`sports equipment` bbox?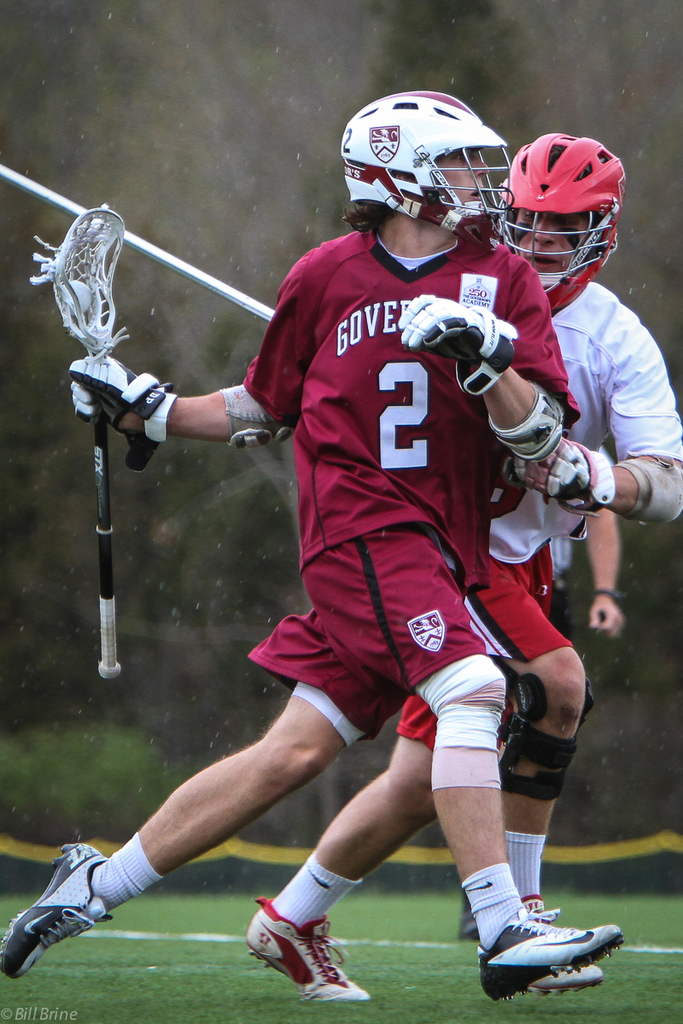
70,357,178,474
